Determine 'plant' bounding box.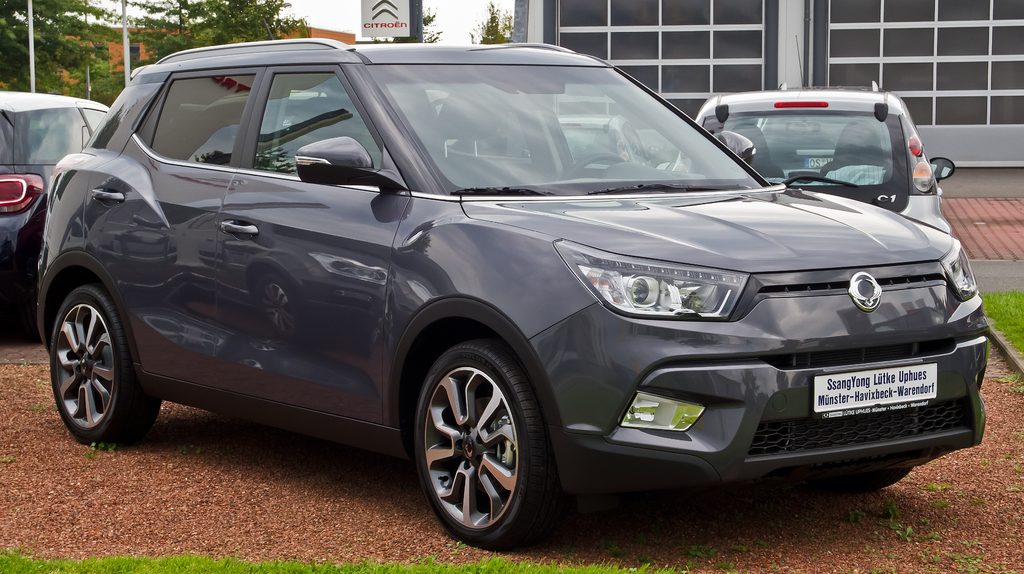
Determined: BBox(30, 397, 54, 413).
